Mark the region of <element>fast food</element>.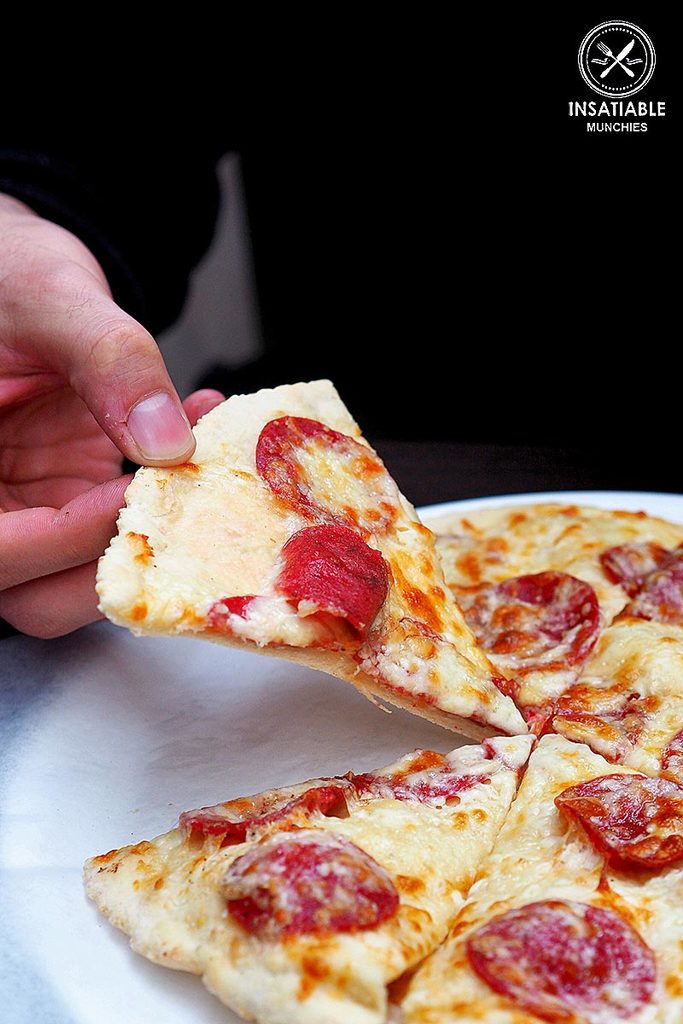
Region: Rect(83, 370, 526, 724).
